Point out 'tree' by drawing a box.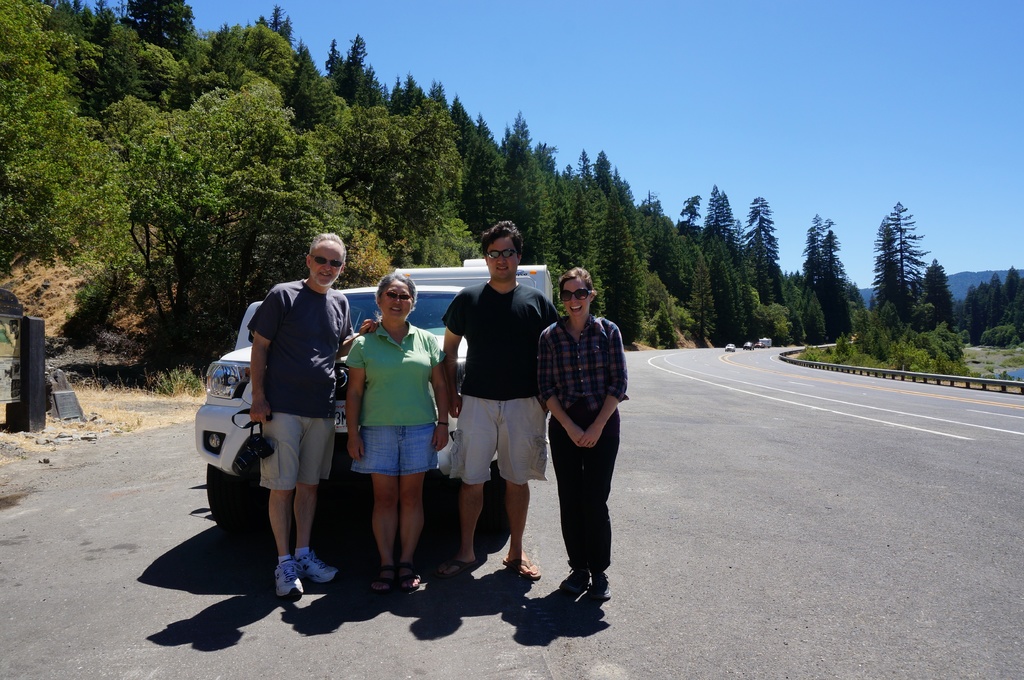
[x1=700, y1=182, x2=755, y2=344].
